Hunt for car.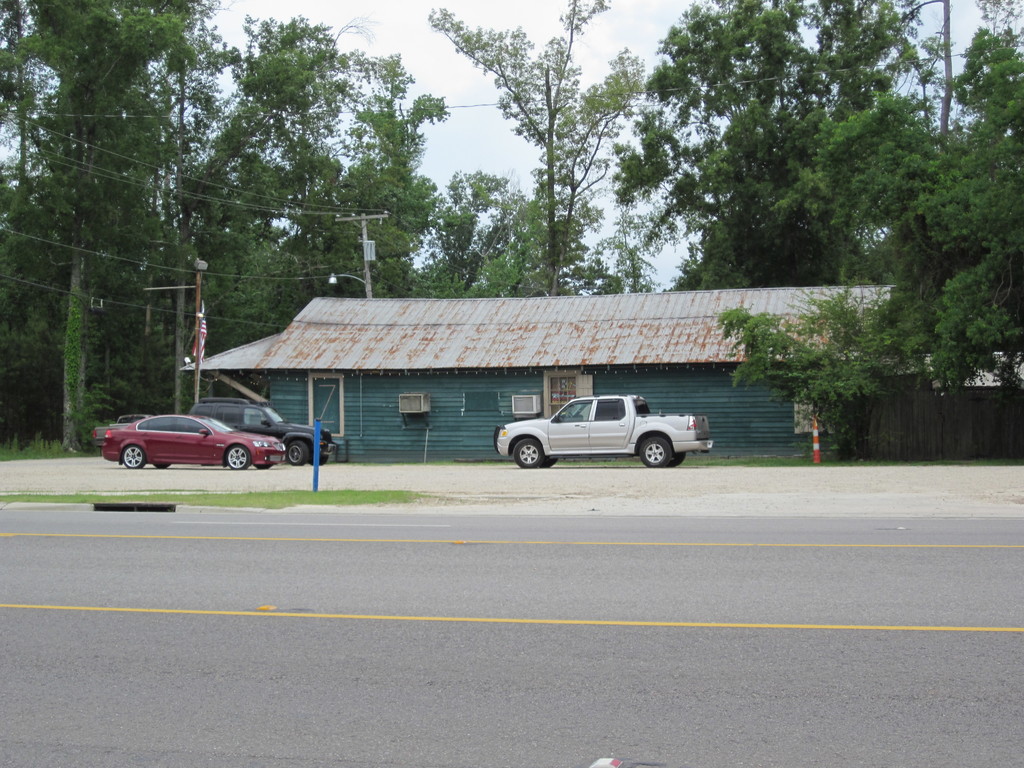
Hunted down at detection(97, 409, 287, 471).
